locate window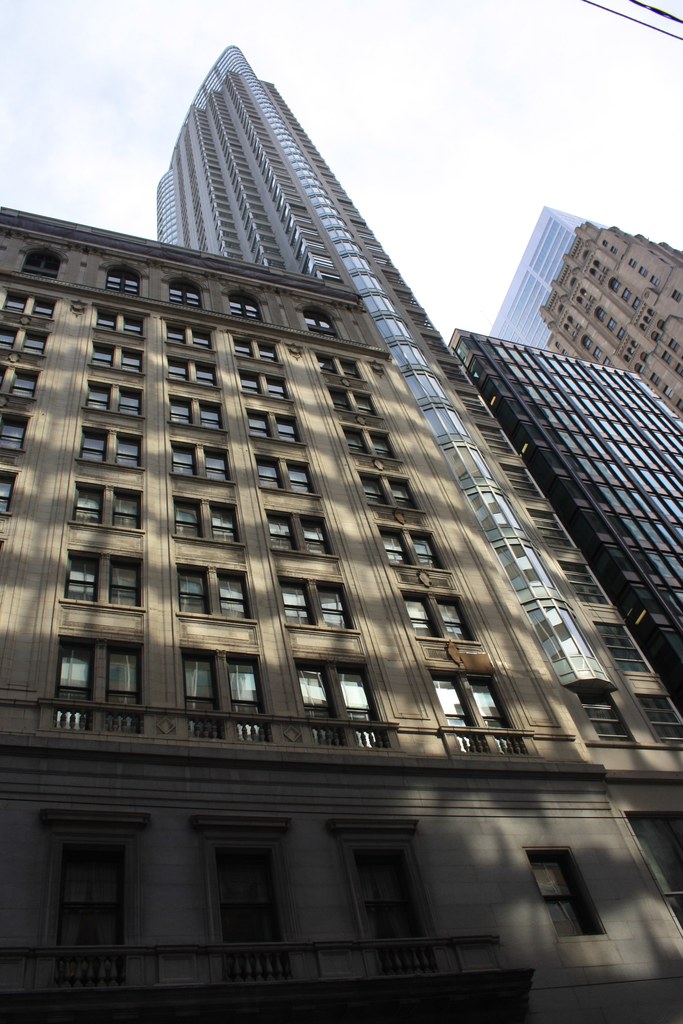
<region>148, 48, 622, 694</region>
